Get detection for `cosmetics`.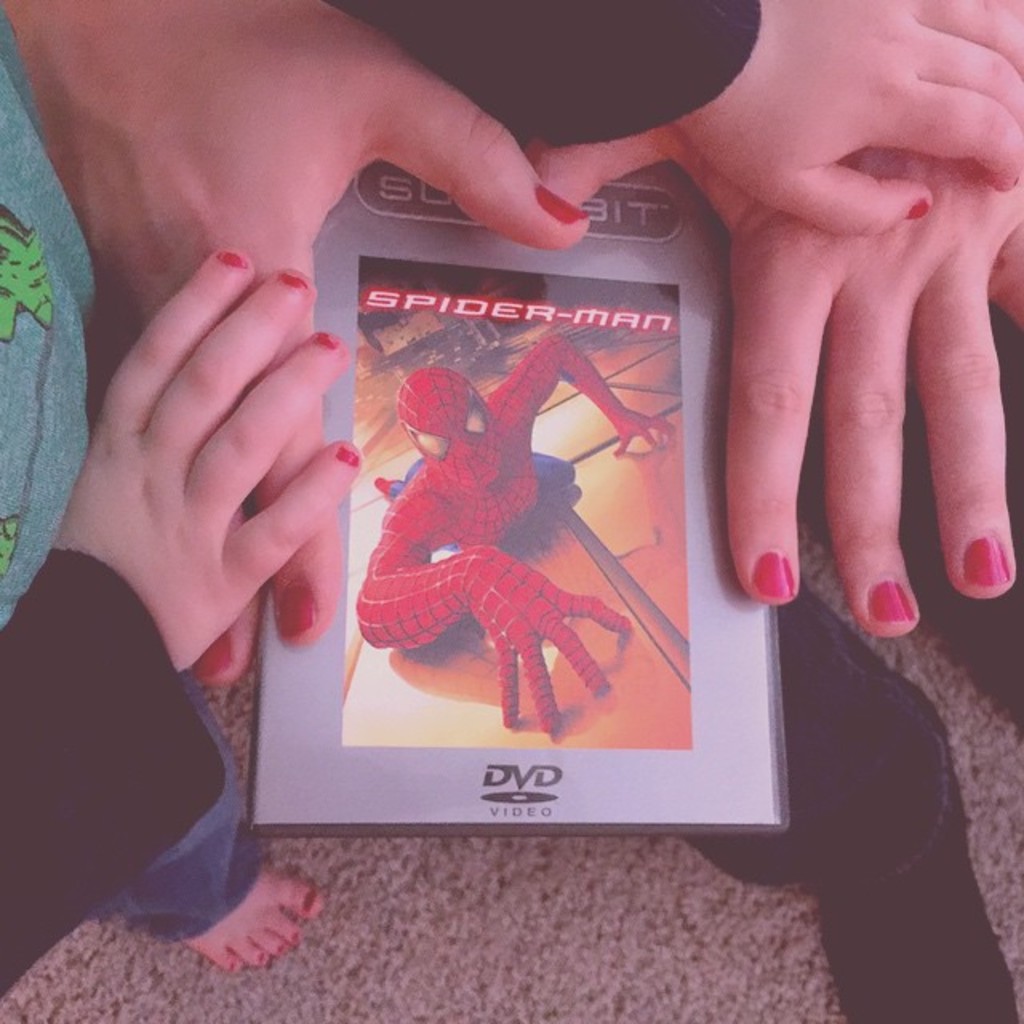
Detection: x1=962, y1=536, x2=1014, y2=590.
